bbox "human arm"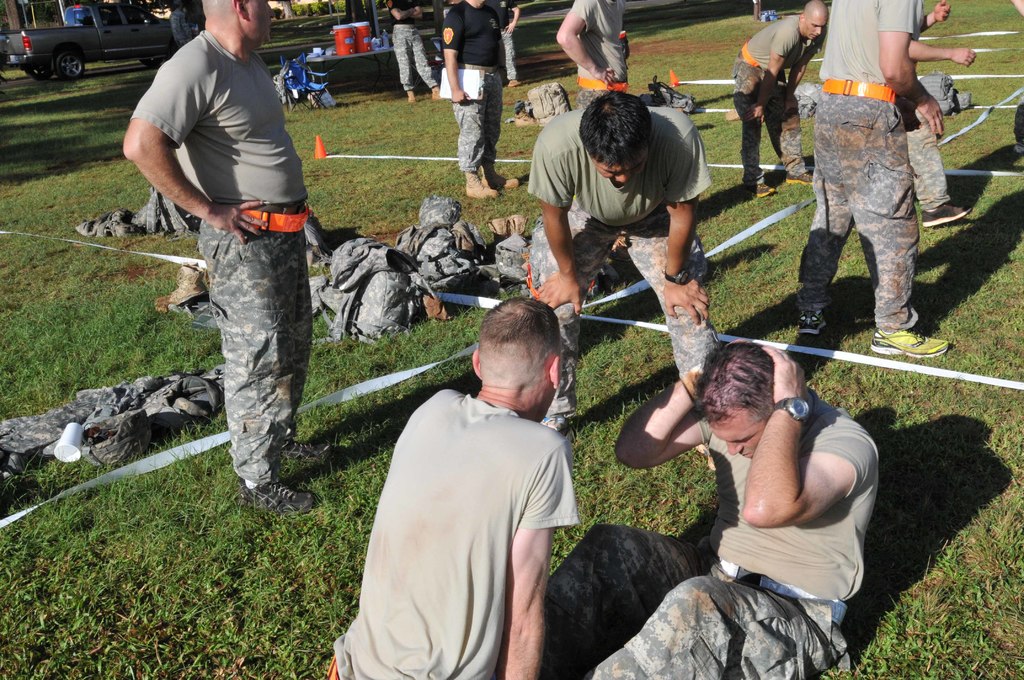
487 442 556 679
